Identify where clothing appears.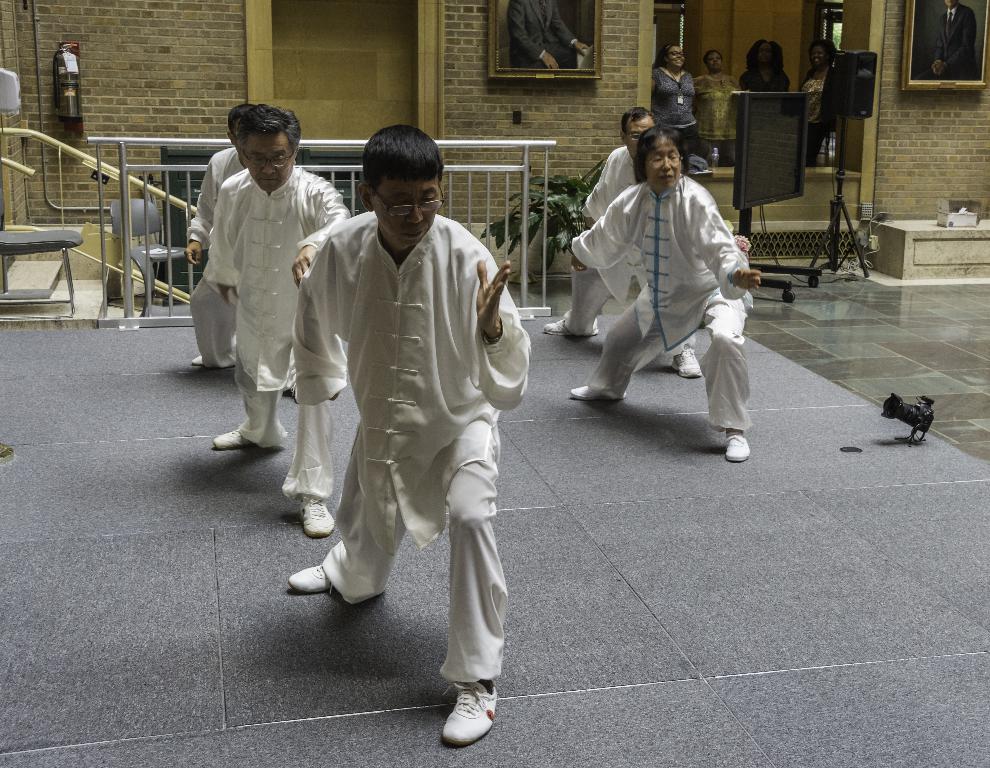
Appears at 208, 160, 351, 503.
